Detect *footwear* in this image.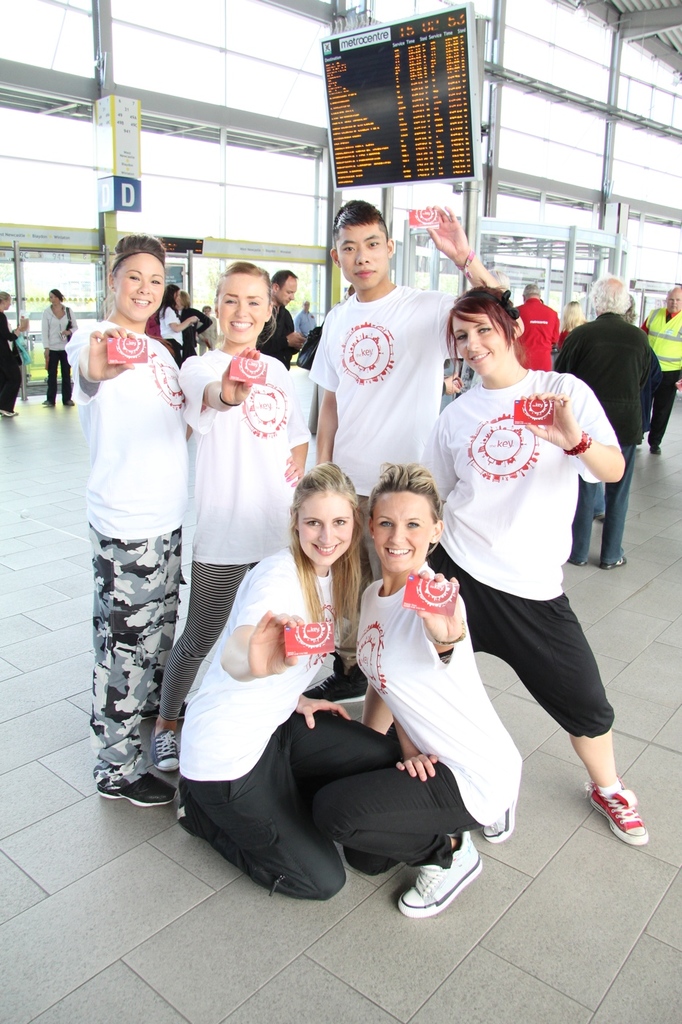
Detection: x1=602, y1=552, x2=626, y2=572.
